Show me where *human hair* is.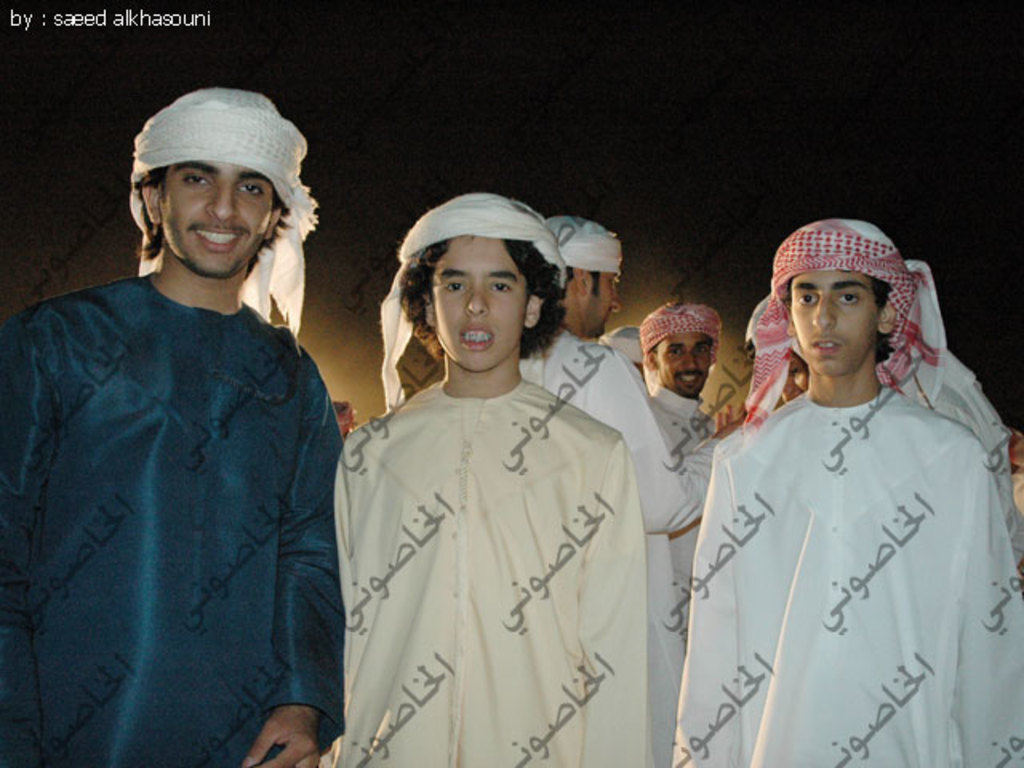
*human hair* is at <bbox>846, 270, 899, 370</bbox>.
